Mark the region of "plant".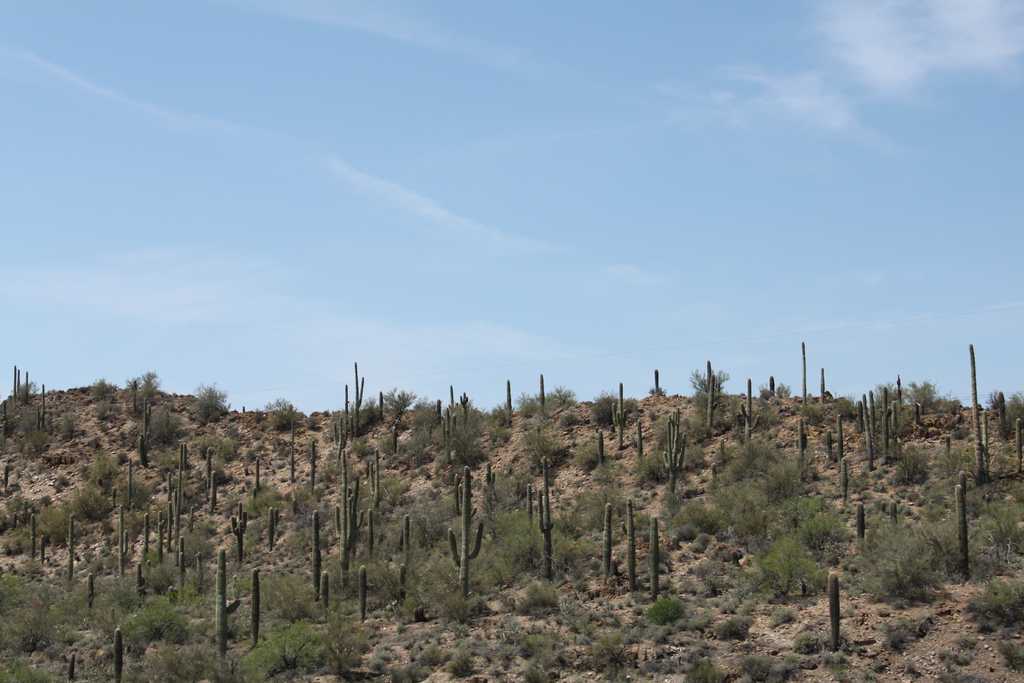
Region: 263, 395, 303, 428.
